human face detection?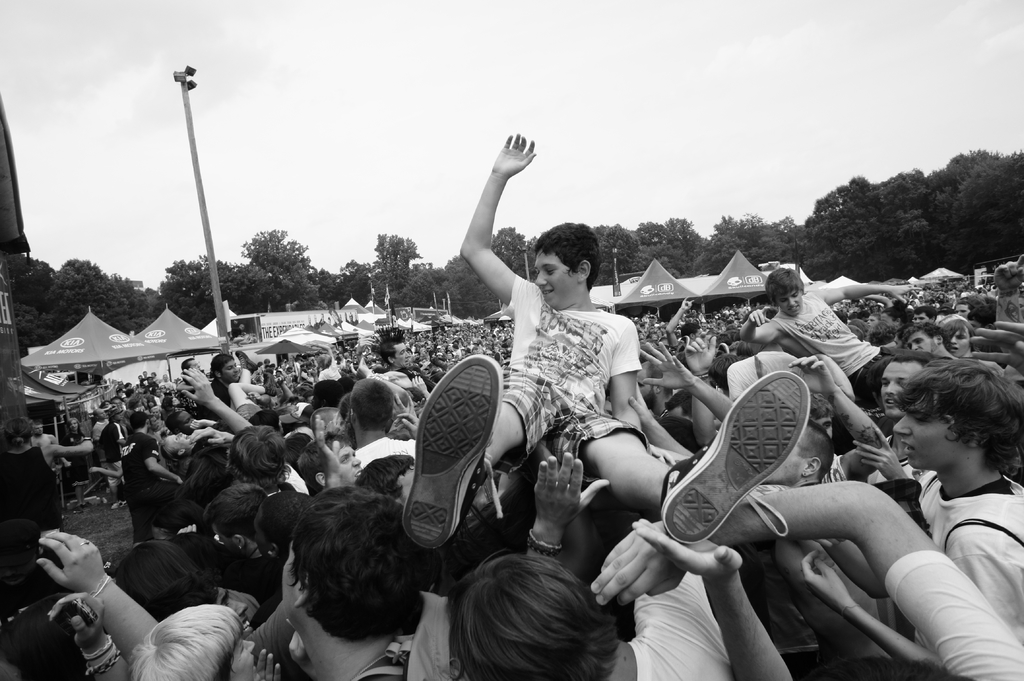
crop(331, 407, 348, 436)
